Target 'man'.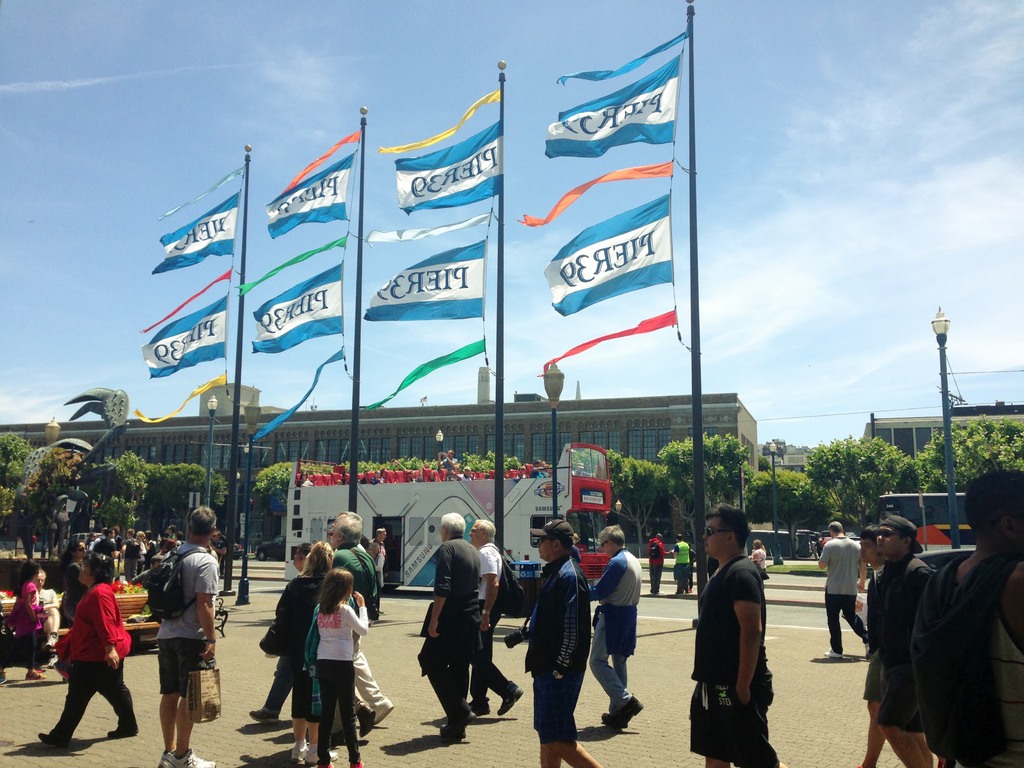
Target region: crop(323, 514, 396, 726).
